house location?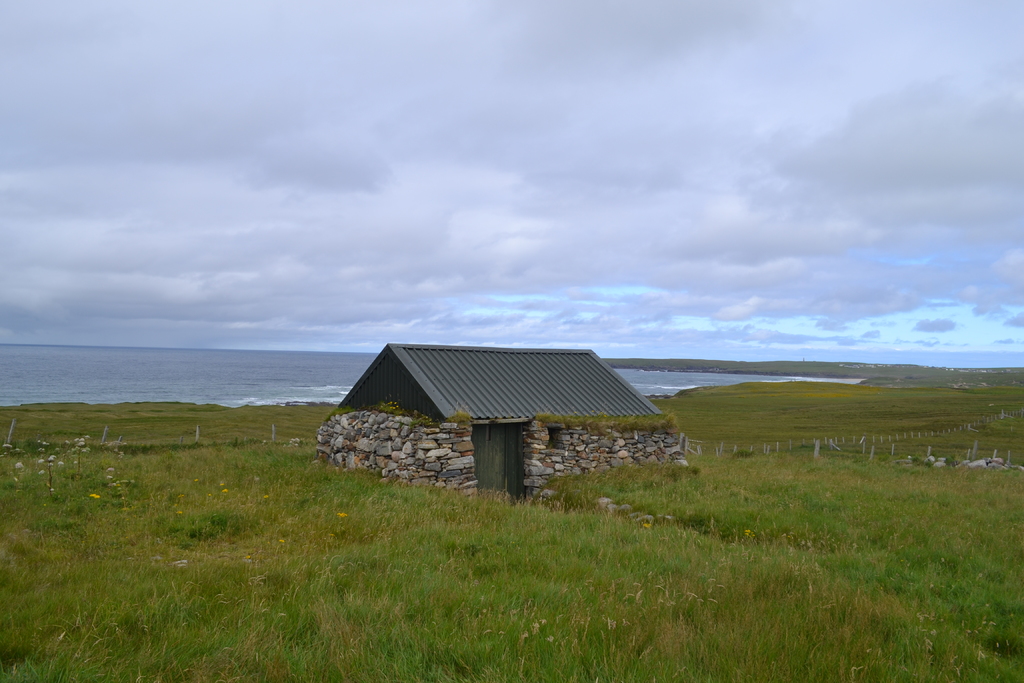
left=324, top=341, right=671, bottom=504
